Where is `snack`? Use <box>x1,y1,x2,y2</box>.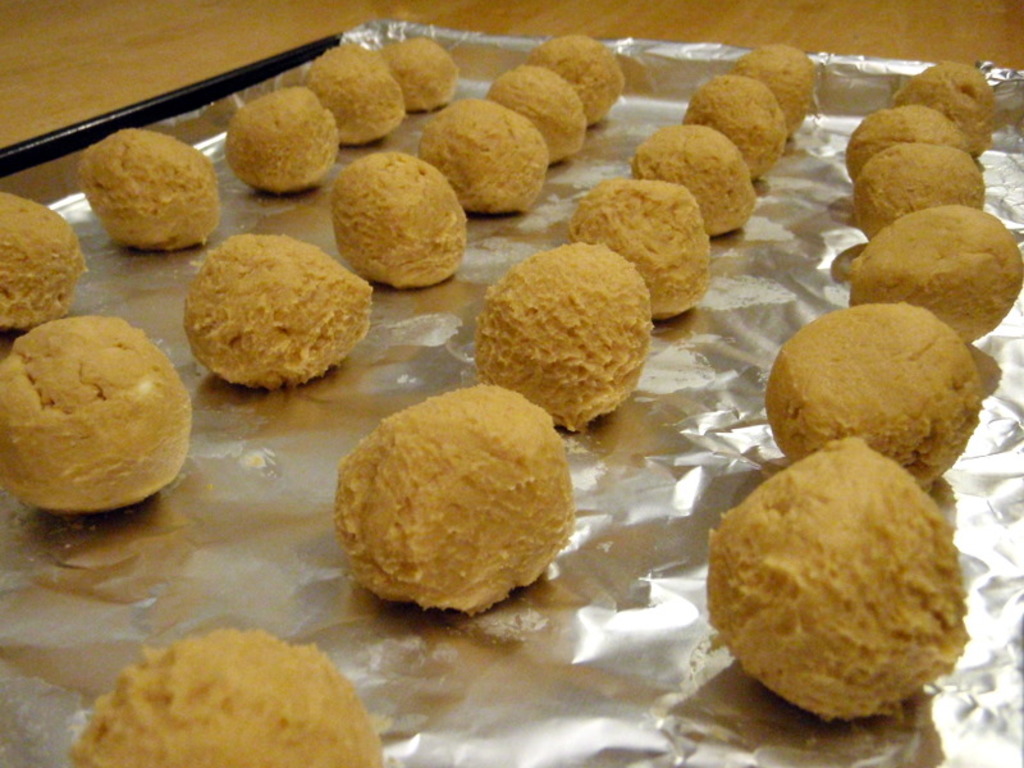
<box>380,35,460,111</box>.
